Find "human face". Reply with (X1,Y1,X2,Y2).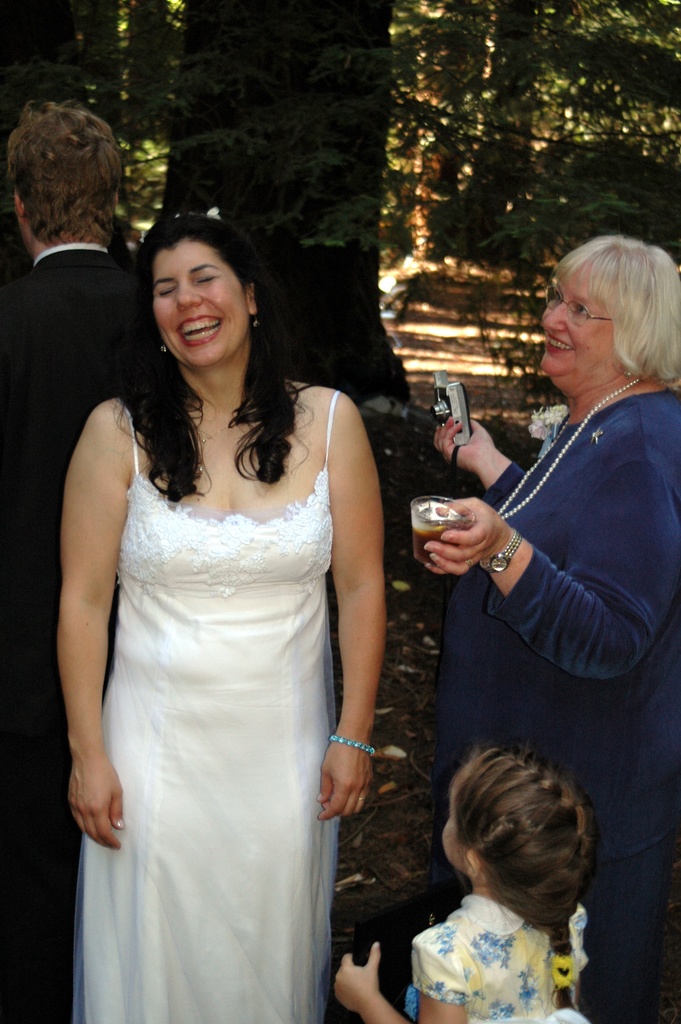
(153,241,244,371).
